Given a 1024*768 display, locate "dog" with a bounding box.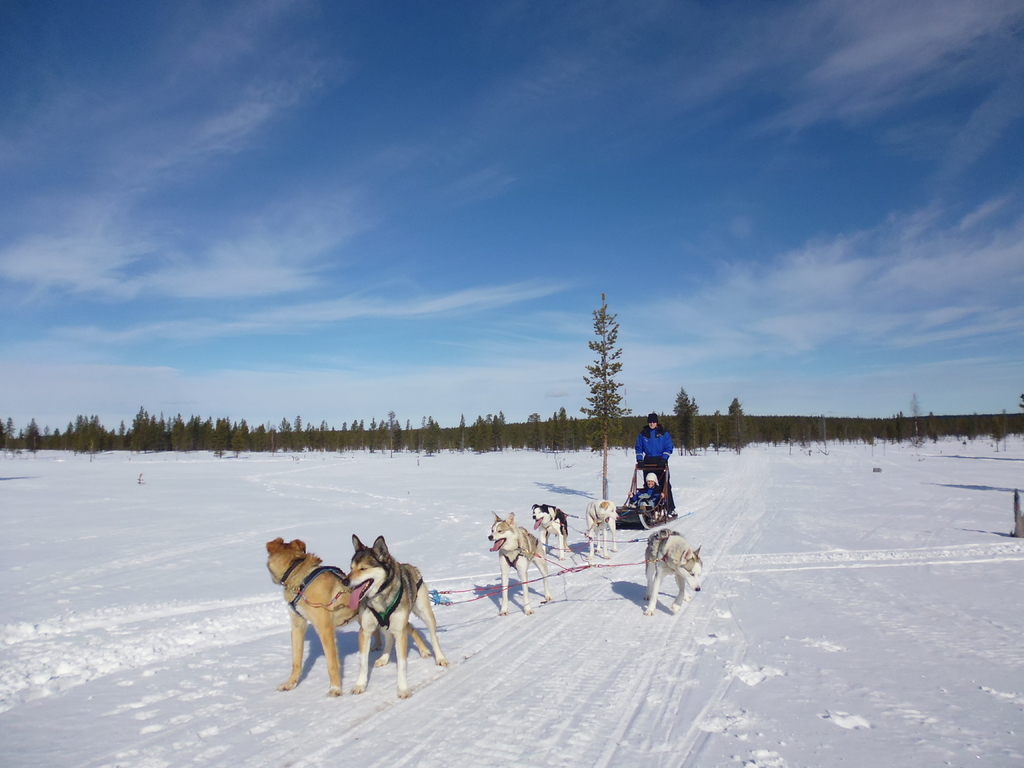
Located: box(340, 534, 453, 696).
